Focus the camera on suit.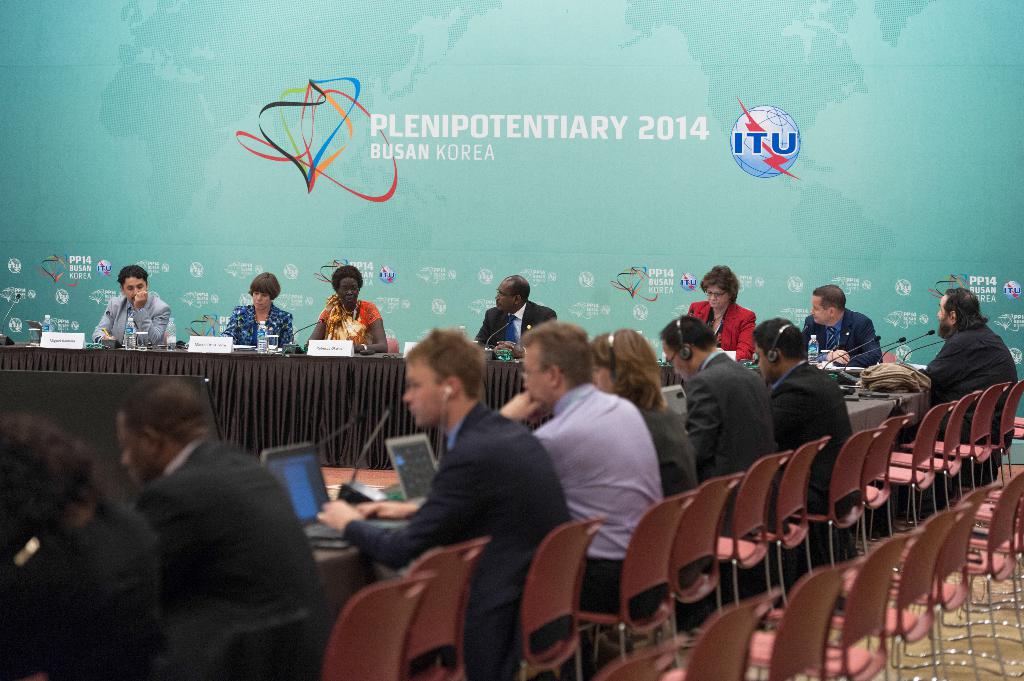
Focus region: [left=343, top=397, right=583, bottom=674].
